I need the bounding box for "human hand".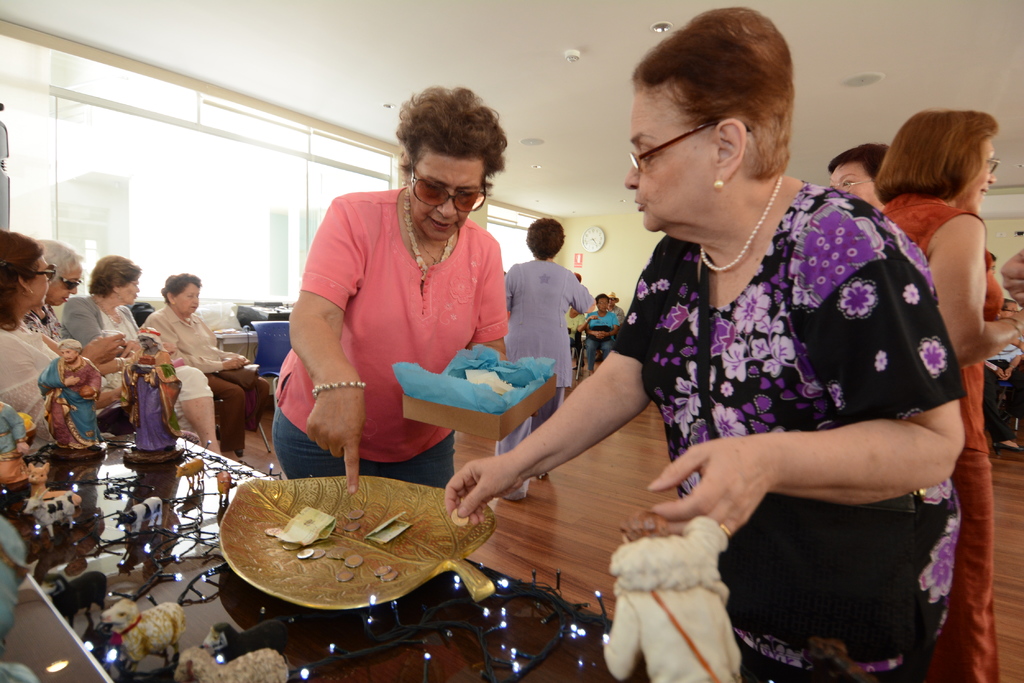
Here it is: [100, 352, 131, 373].
